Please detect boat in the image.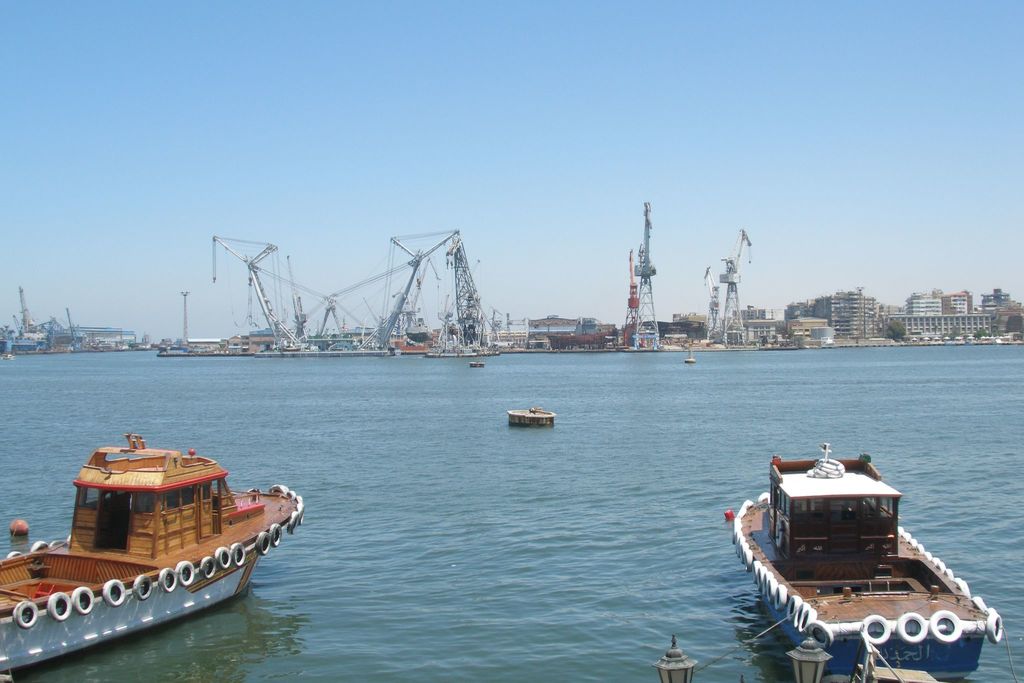
(left=17, top=427, right=307, bottom=654).
